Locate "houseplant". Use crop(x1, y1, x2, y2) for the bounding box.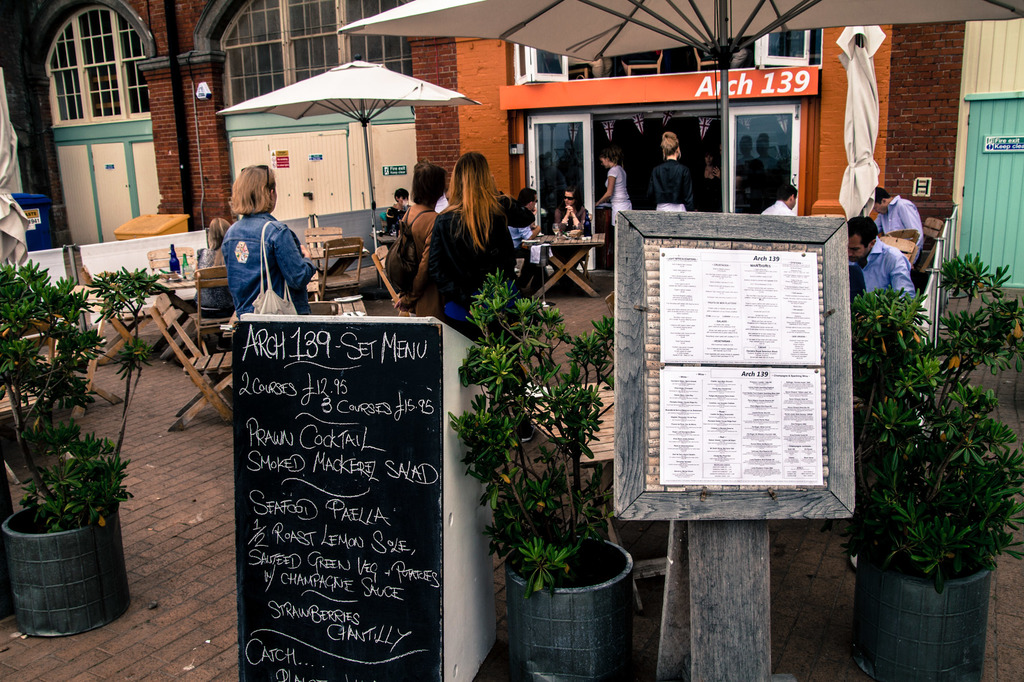
crop(846, 348, 1023, 681).
